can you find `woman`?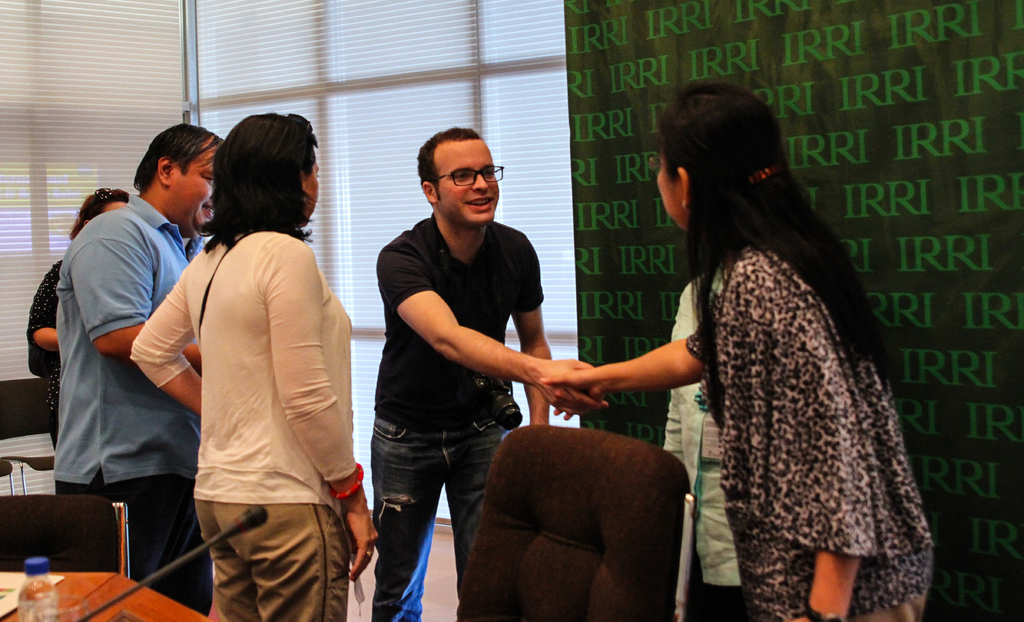
Yes, bounding box: box(127, 108, 381, 621).
